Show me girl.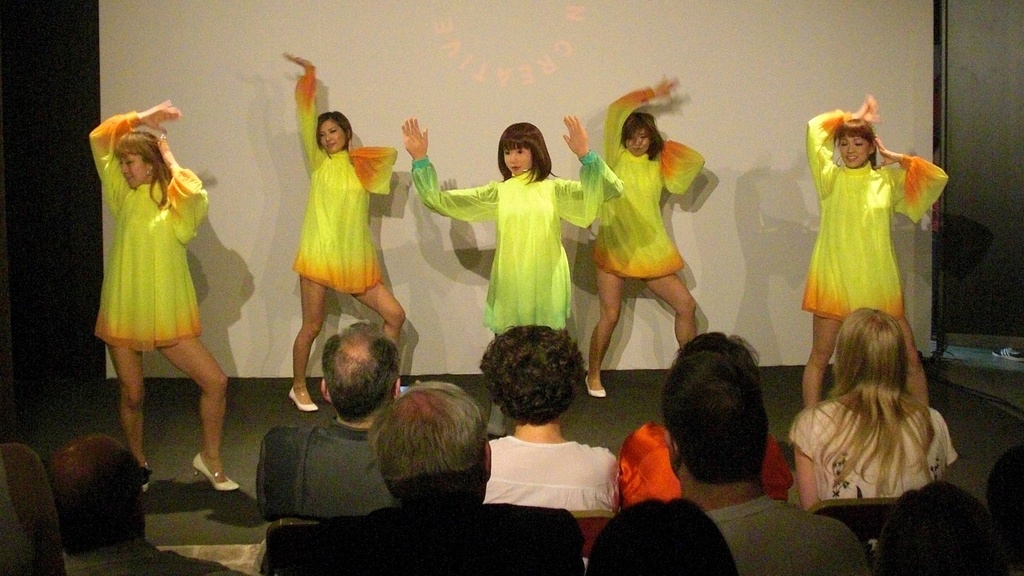
girl is here: crop(90, 99, 243, 494).
